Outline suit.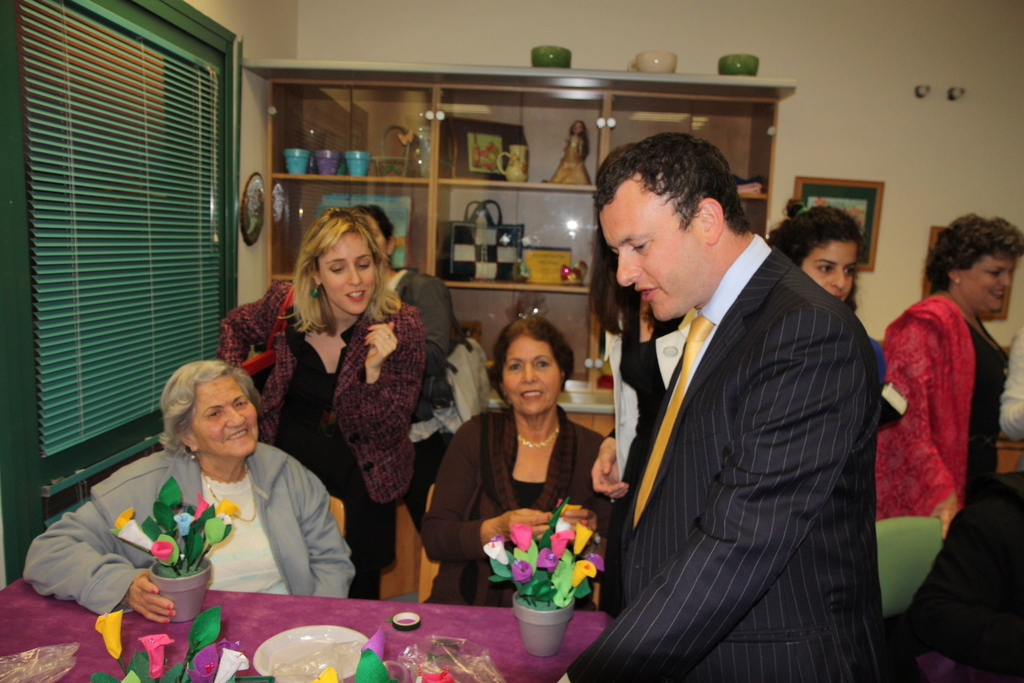
Outline: box=[629, 186, 938, 662].
